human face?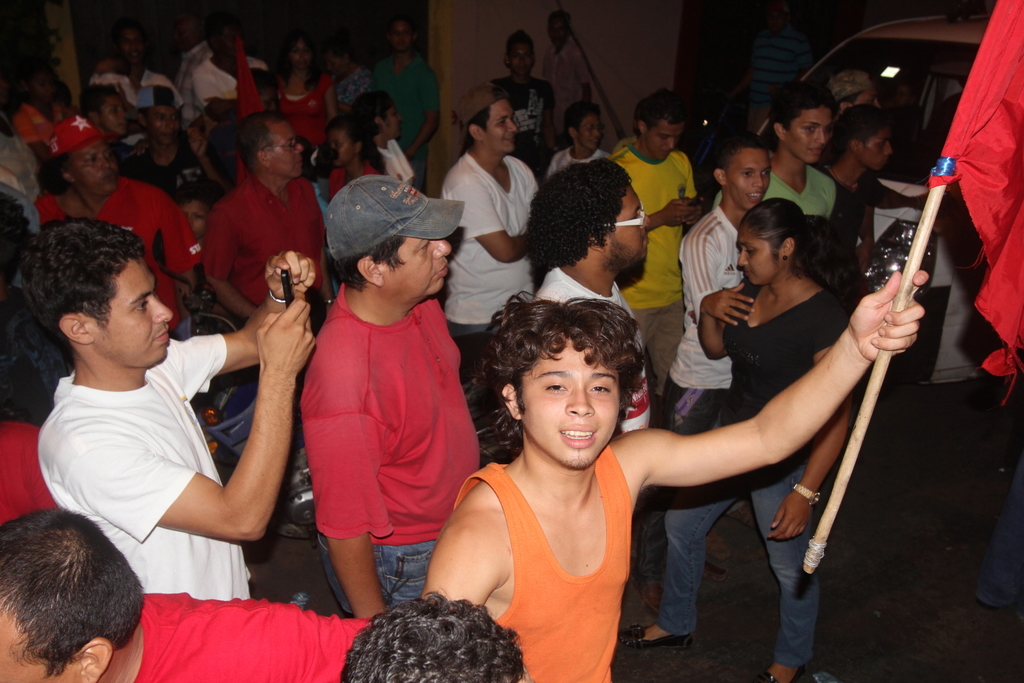
box=[270, 112, 304, 174]
